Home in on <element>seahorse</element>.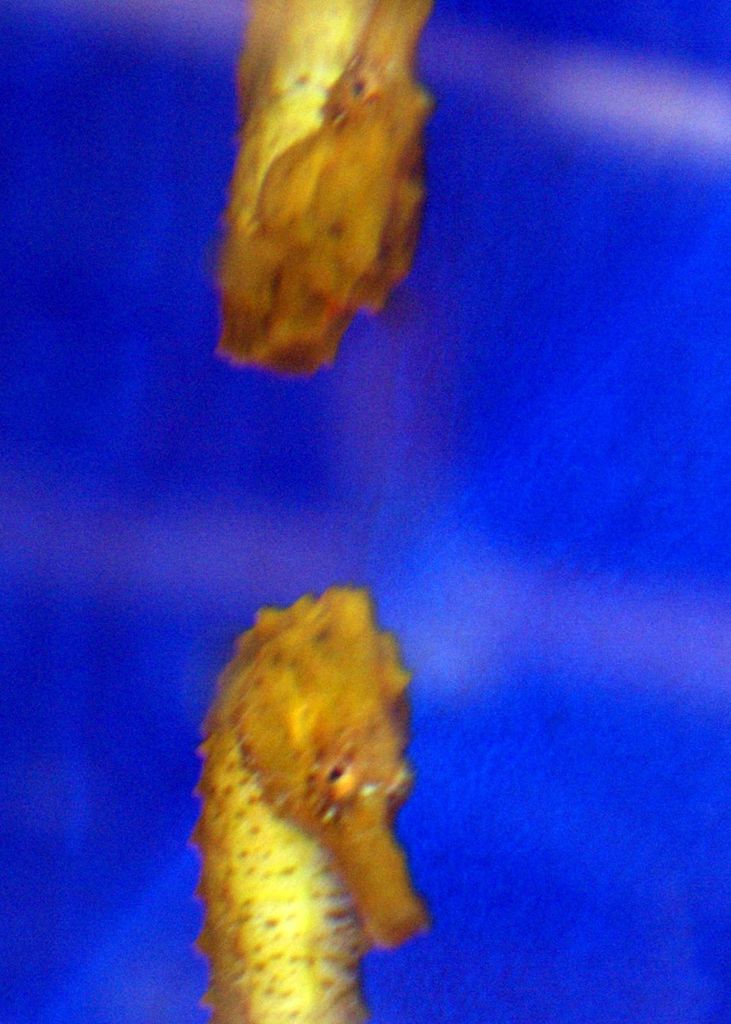
Homed in at 185/578/432/1023.
